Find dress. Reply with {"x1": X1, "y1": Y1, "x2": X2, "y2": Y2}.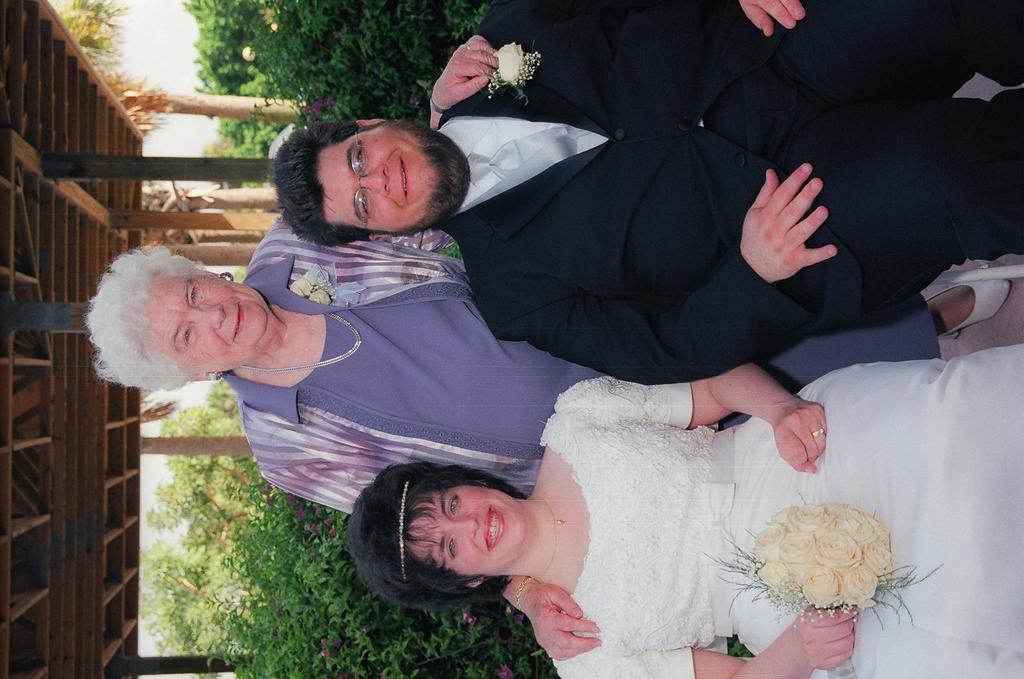
{"x1": 541, "y1": 353, "x2": 1023, "y2": 678}.
